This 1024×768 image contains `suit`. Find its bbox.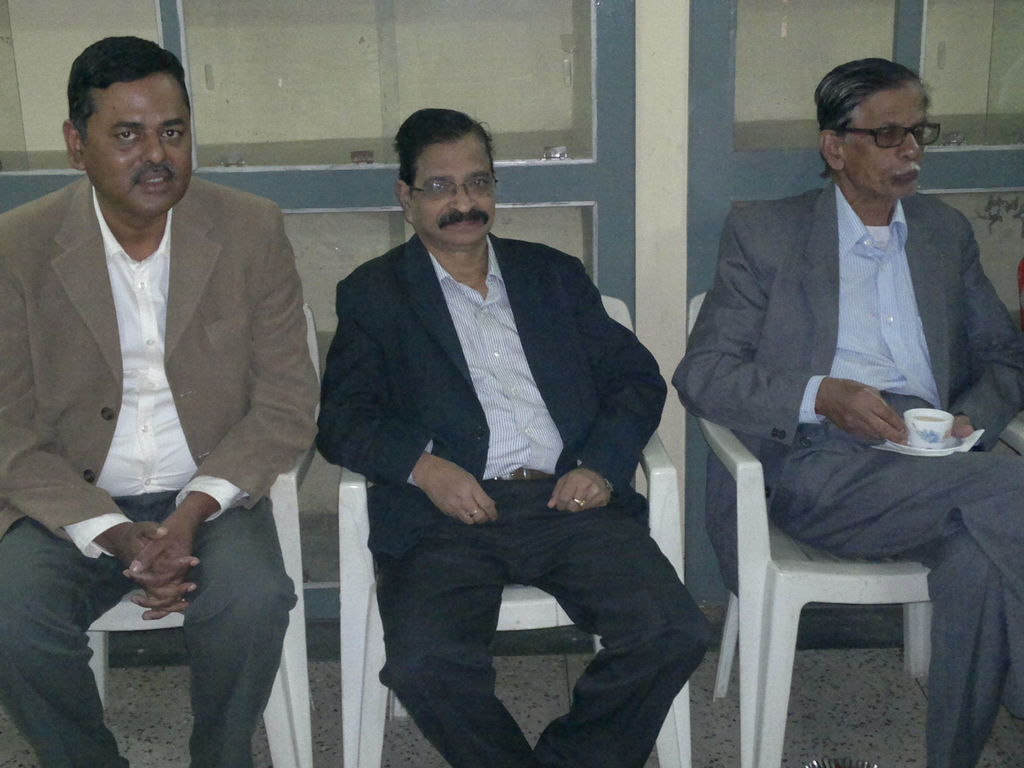
[x1=322, y1=236, x2=716, y2=767].
